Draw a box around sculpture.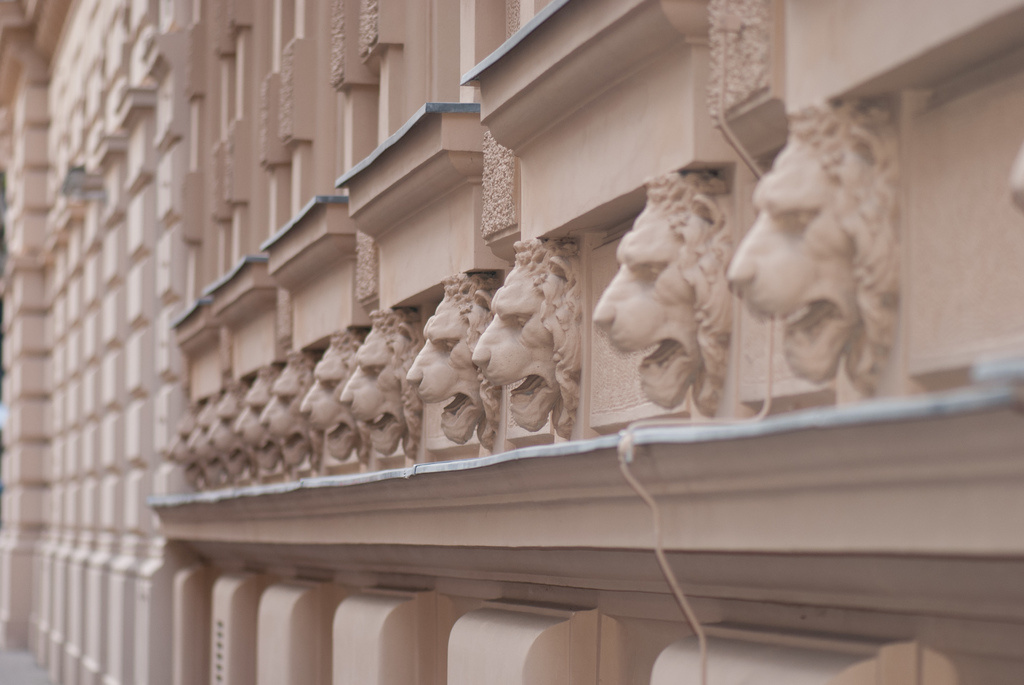
<bbox>404, 274, 507, 450</bbox>.
